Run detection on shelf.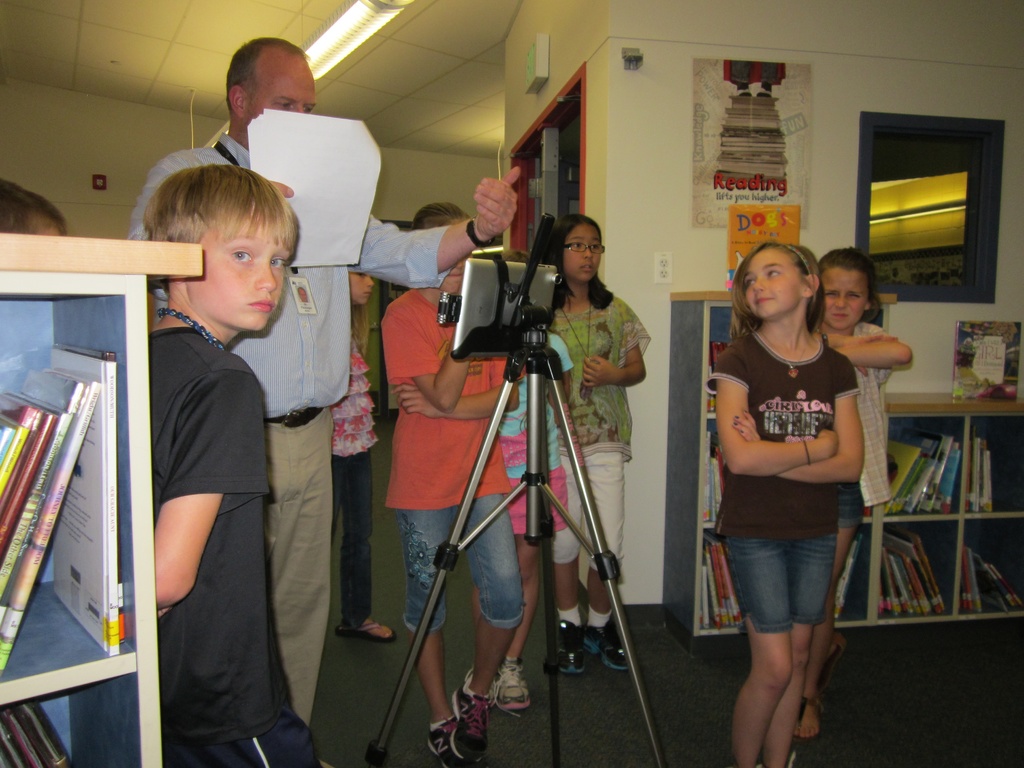
Result: 874, 519, 964, 626.
